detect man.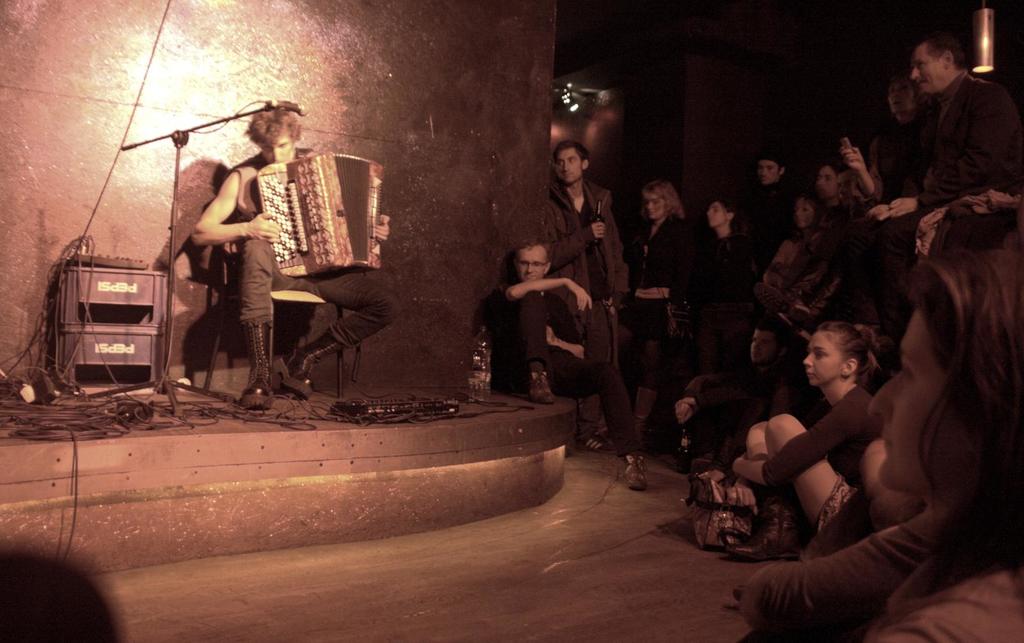
Detected at left=187, top=104, right=410, bottom=409.
